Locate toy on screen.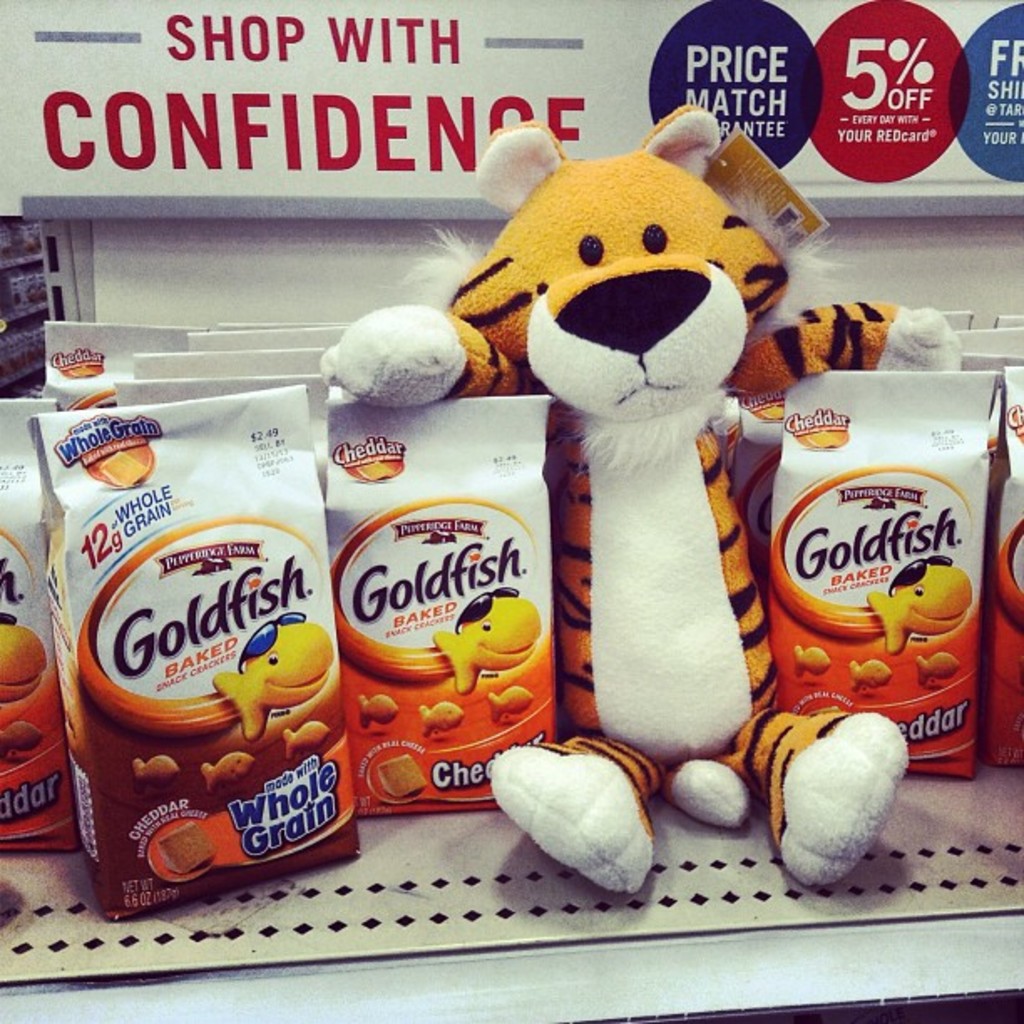
On screen at bbox=[321, 100, 959, 893].
